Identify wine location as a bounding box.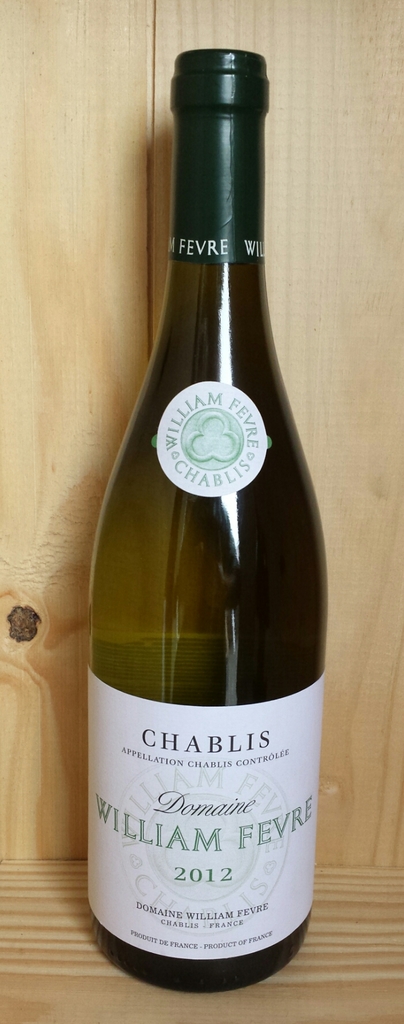
x1=93 y1=35 x2=315 y2=997.
